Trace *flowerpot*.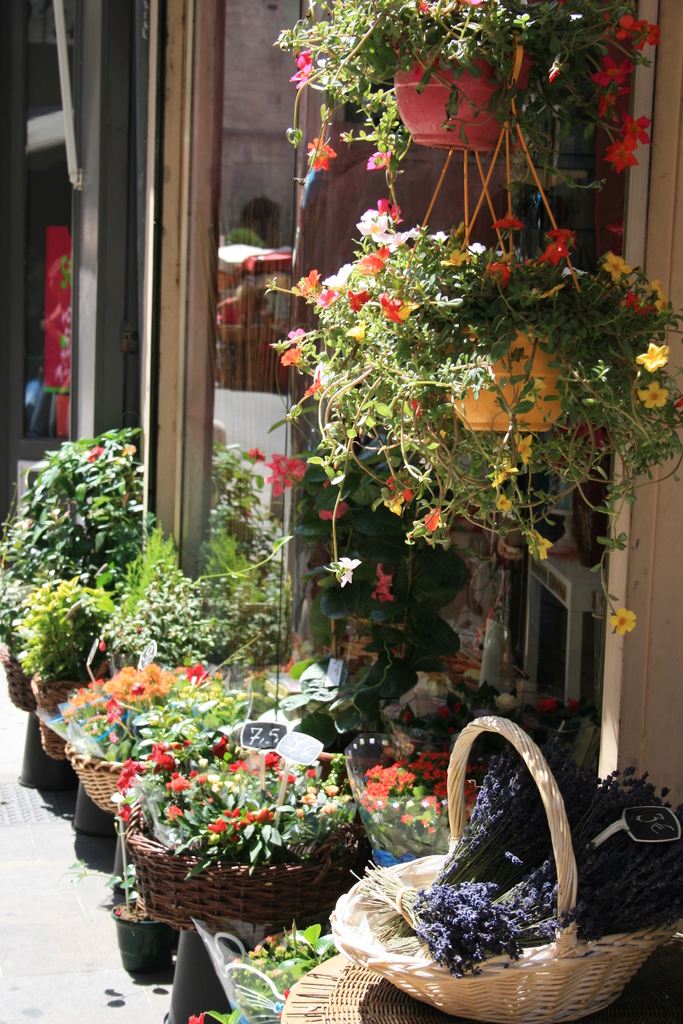
Traced to rect(391, 34, 506, 154).
